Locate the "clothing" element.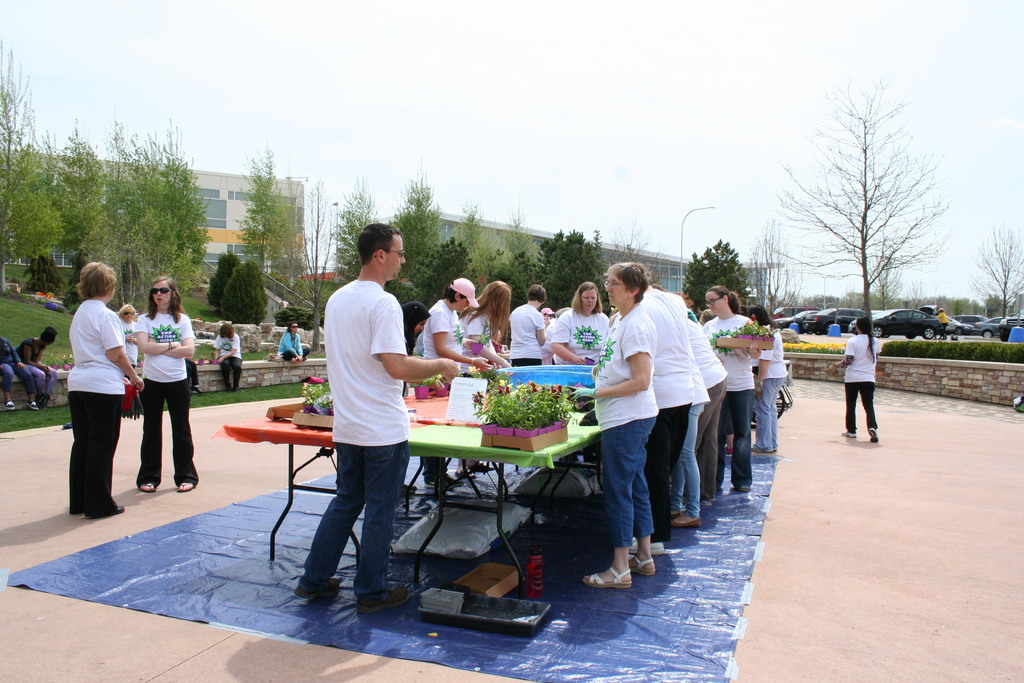
Element bbox: bbox(212, 333, 241, 388).
